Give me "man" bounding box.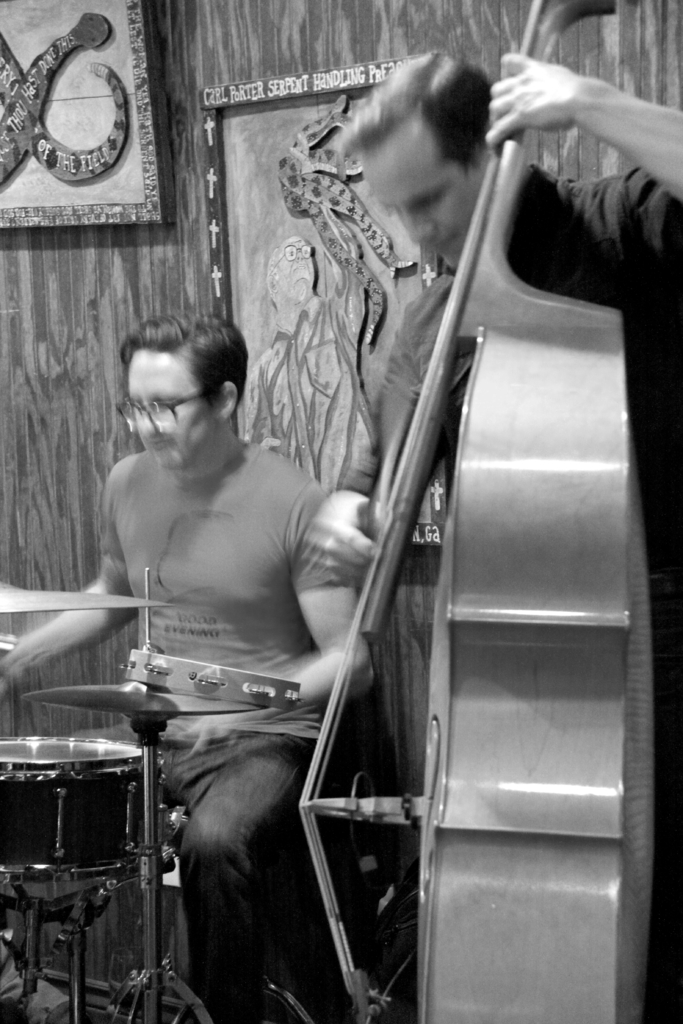
left=0, top=307, right=375, bottom=1023.
